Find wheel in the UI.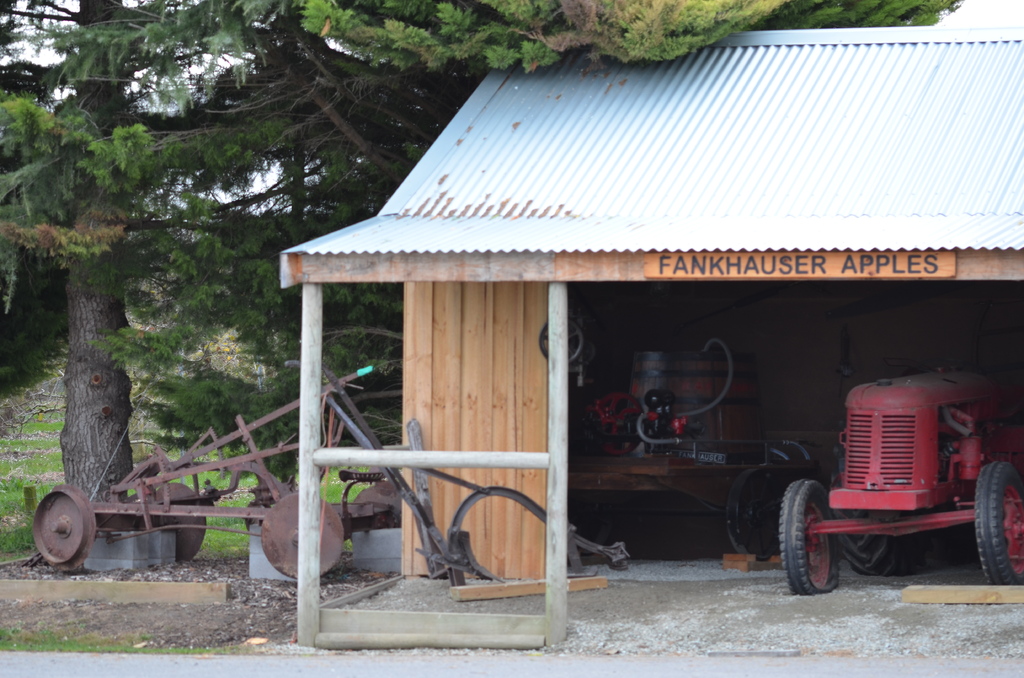
UI element at detection(257, 487, 346, 592).
